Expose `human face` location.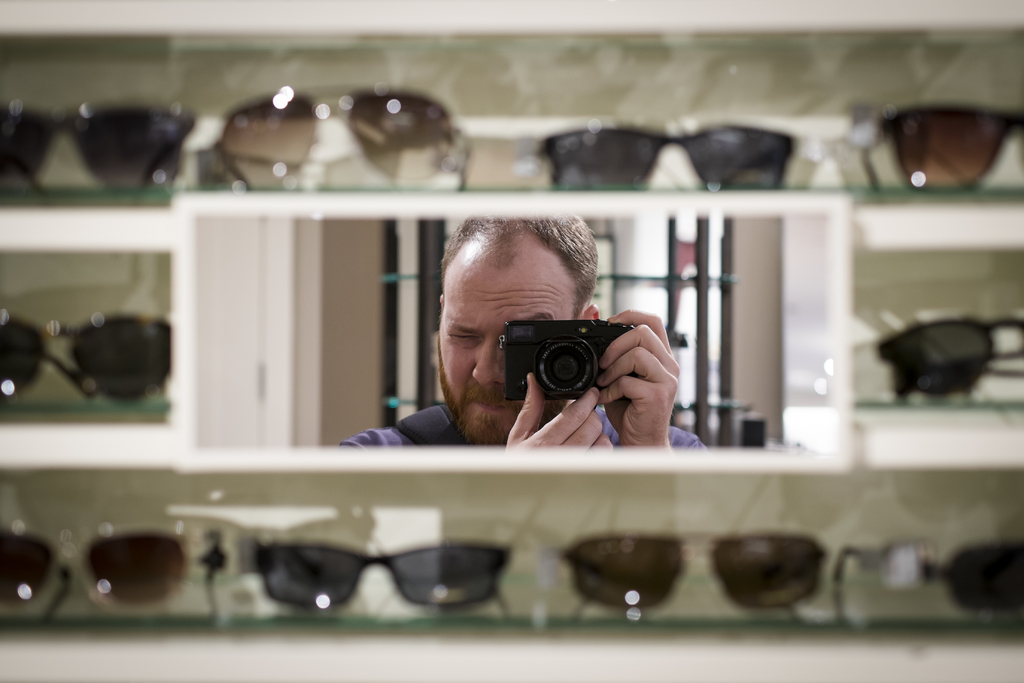
Exposed at x1=437 y1=244 x2=582 y2=445.
